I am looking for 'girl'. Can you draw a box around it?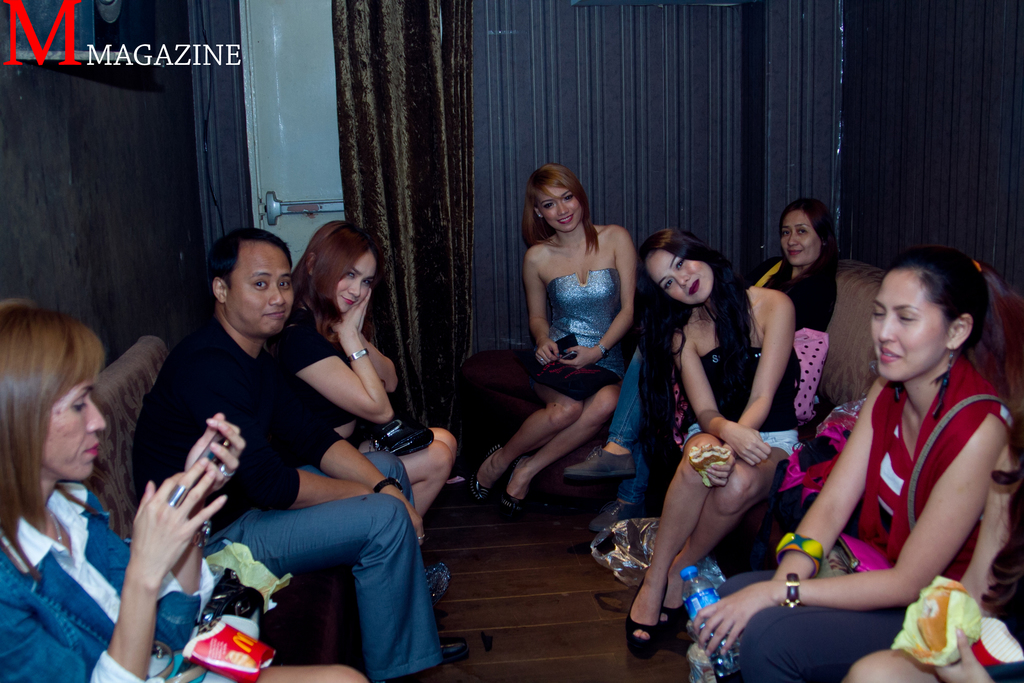
Sure, the bounding box is 621,224,805,658.
